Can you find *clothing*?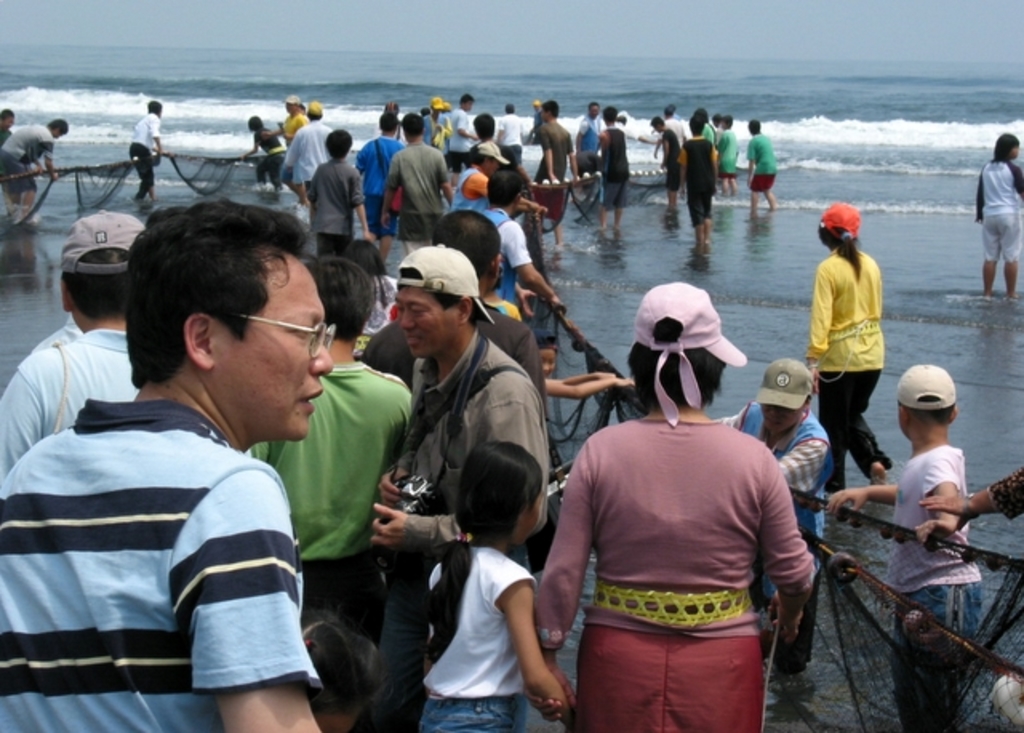
Yes, bounding box: box(342, 325, 544, 731).
